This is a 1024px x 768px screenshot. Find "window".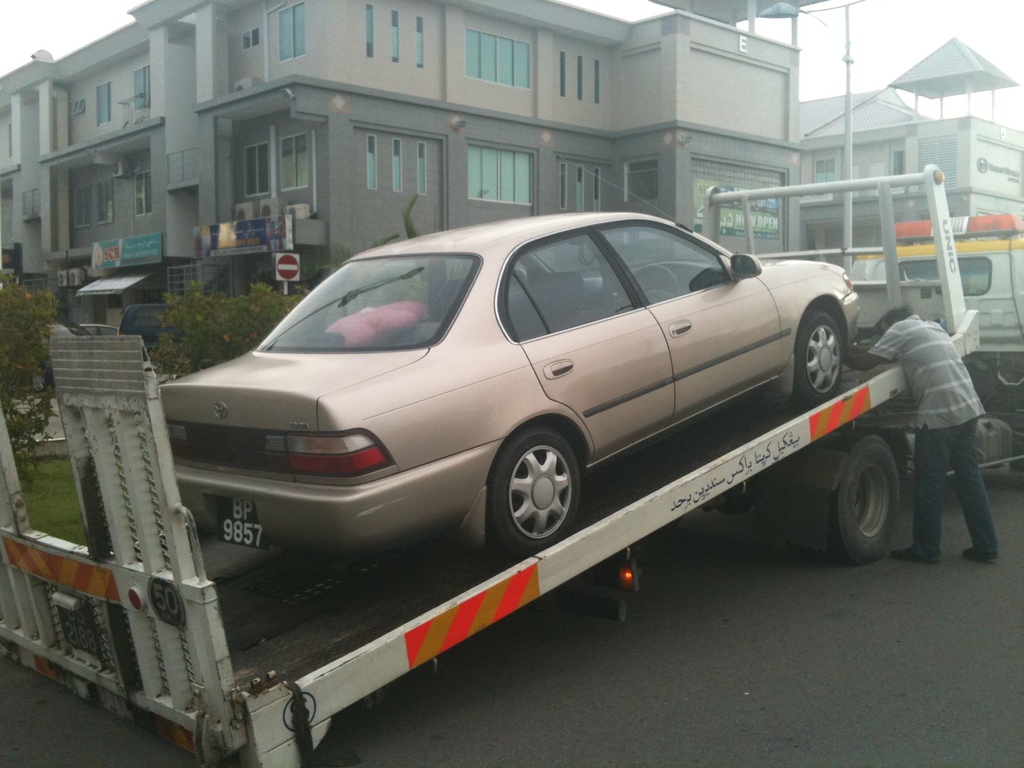
Bounding box: bbox=[280, 1, 306, 60].
